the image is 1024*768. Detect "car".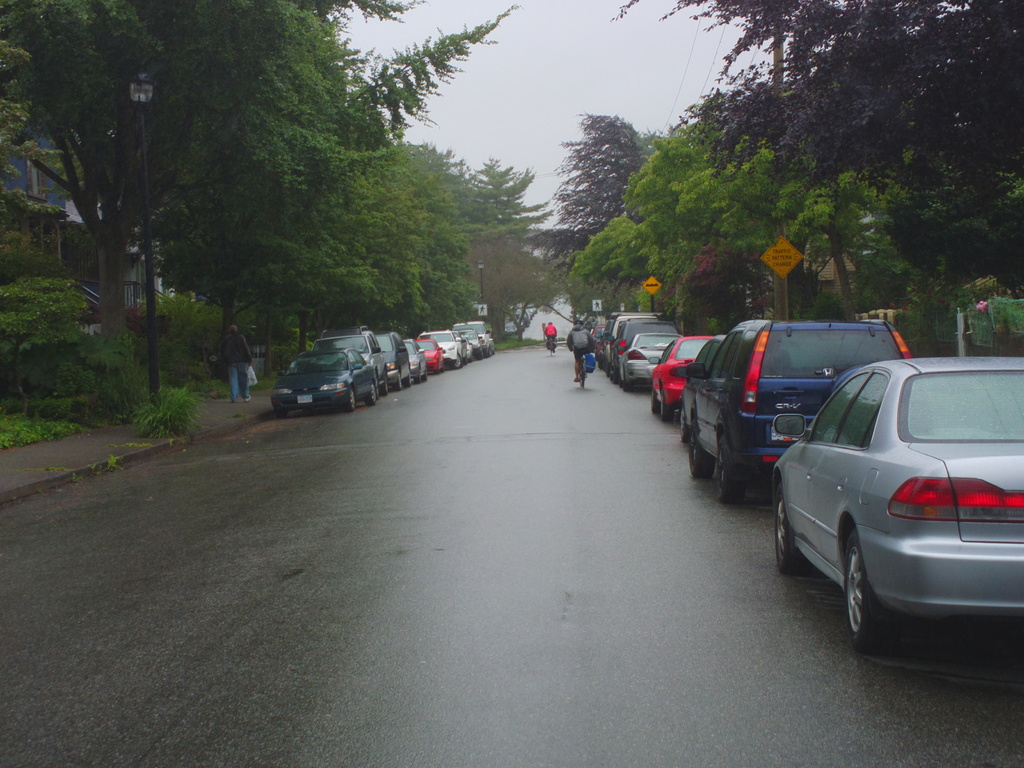
Detection: 407 335 429 384.
